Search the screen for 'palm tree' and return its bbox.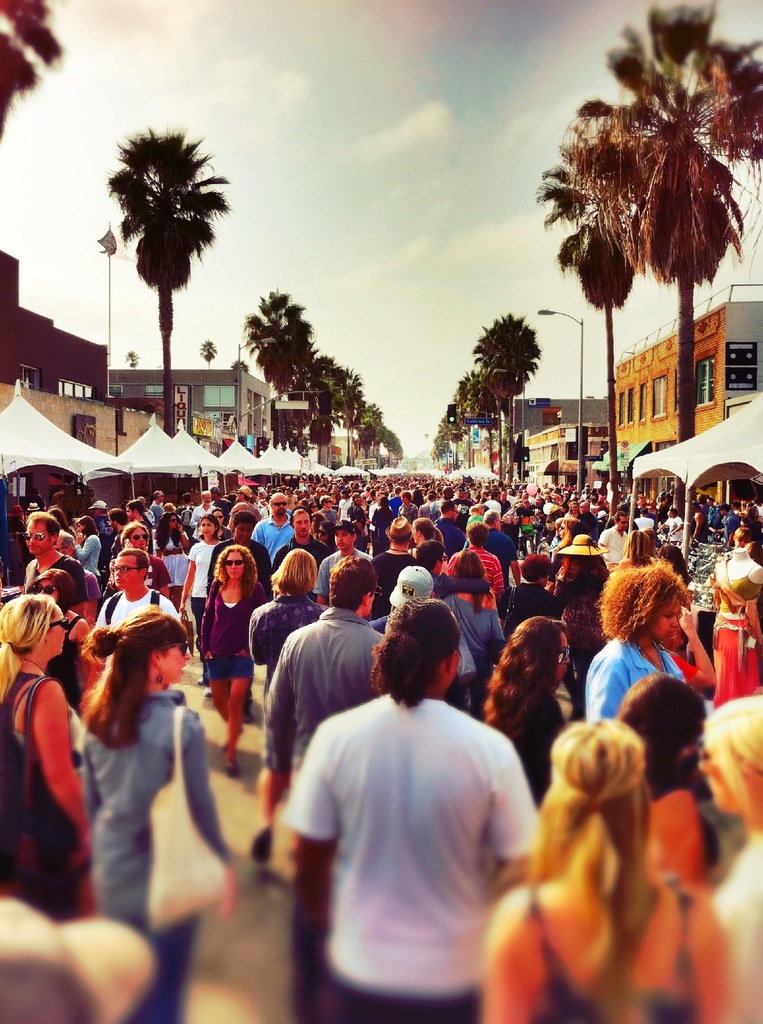
Found: BBox(445, 364, 533, 452).
